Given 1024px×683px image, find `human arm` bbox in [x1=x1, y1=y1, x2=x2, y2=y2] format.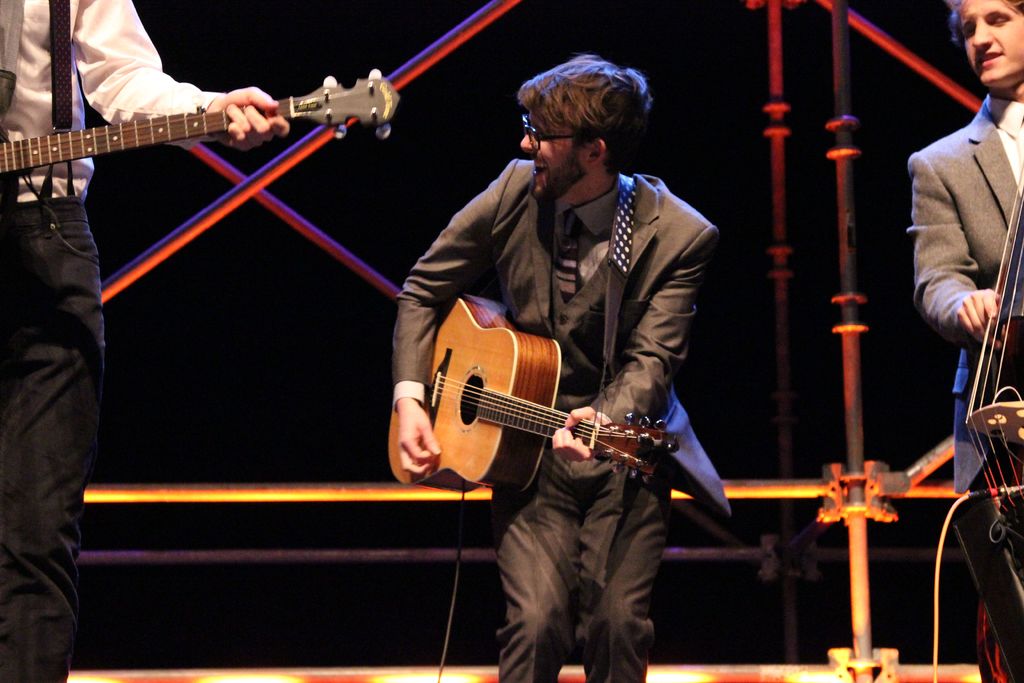
[x1=902, y1=176, x2=1012, y2=366].
